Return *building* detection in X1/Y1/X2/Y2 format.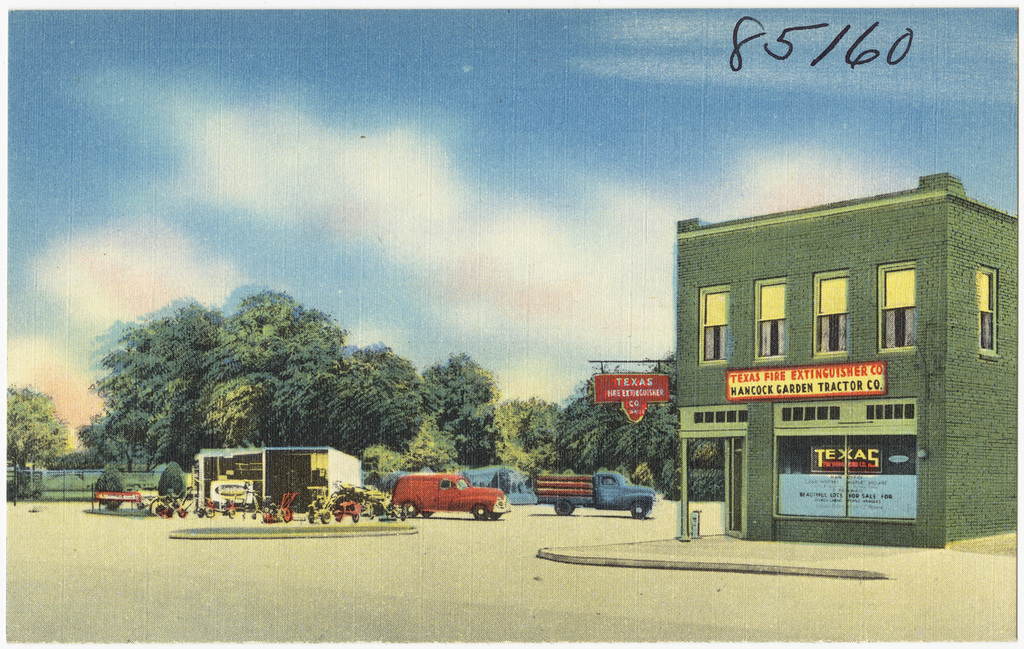
593/176/1021/550.
